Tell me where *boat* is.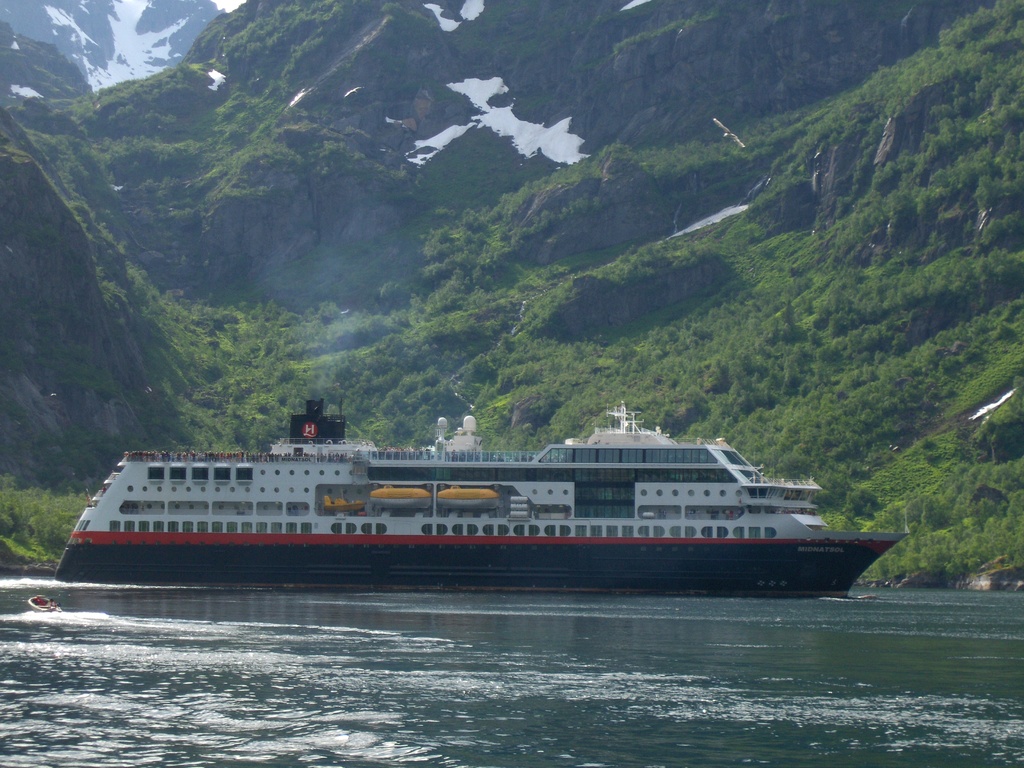
*boat* is at (51,374,906,595).
